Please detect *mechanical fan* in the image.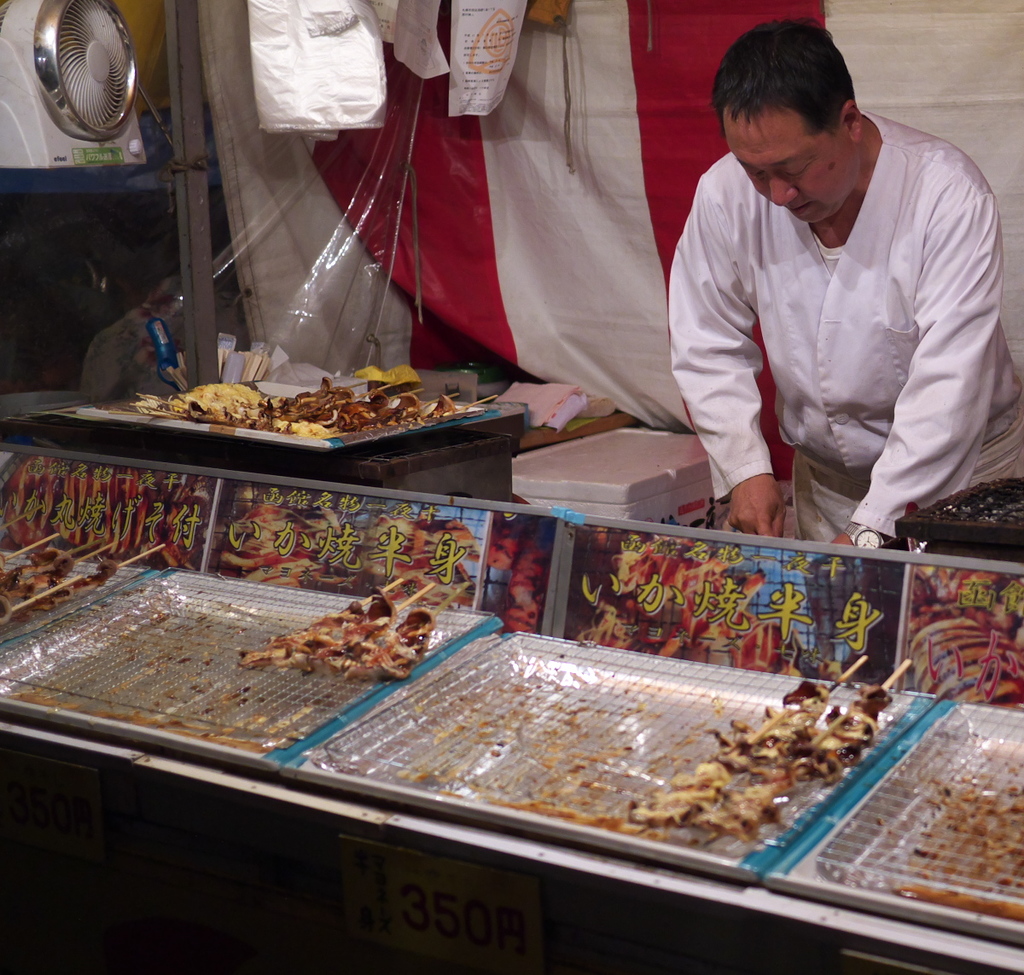
region(0, 0, 146, 166).
